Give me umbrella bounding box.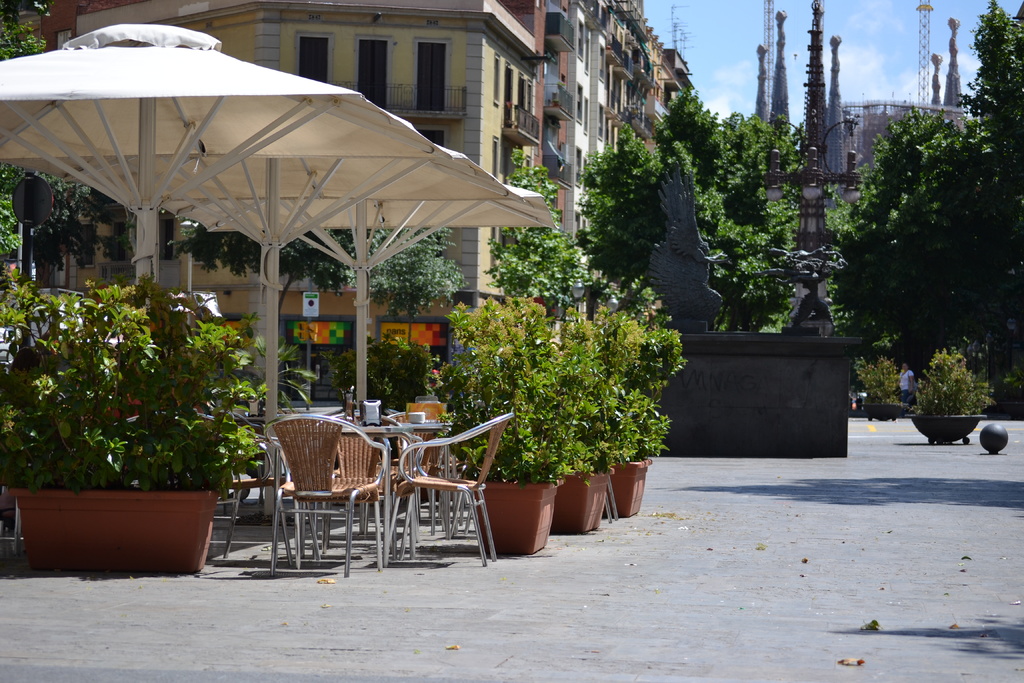
<bbox>0, 26, 436, 292</bbox>.
